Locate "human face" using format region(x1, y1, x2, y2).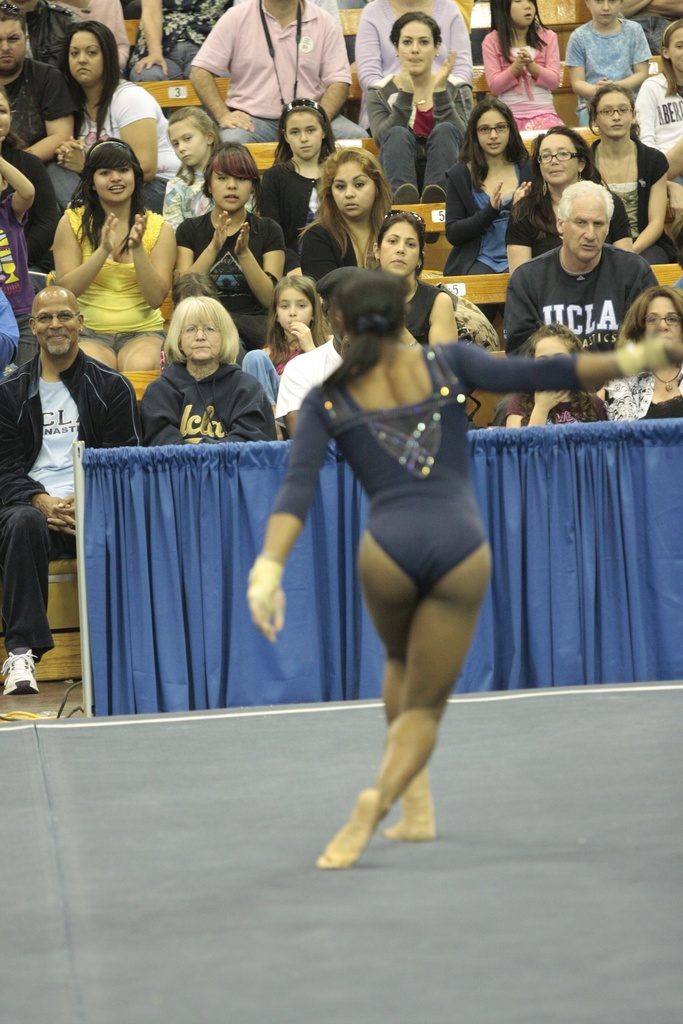
region(541, 135, 573, 186).
